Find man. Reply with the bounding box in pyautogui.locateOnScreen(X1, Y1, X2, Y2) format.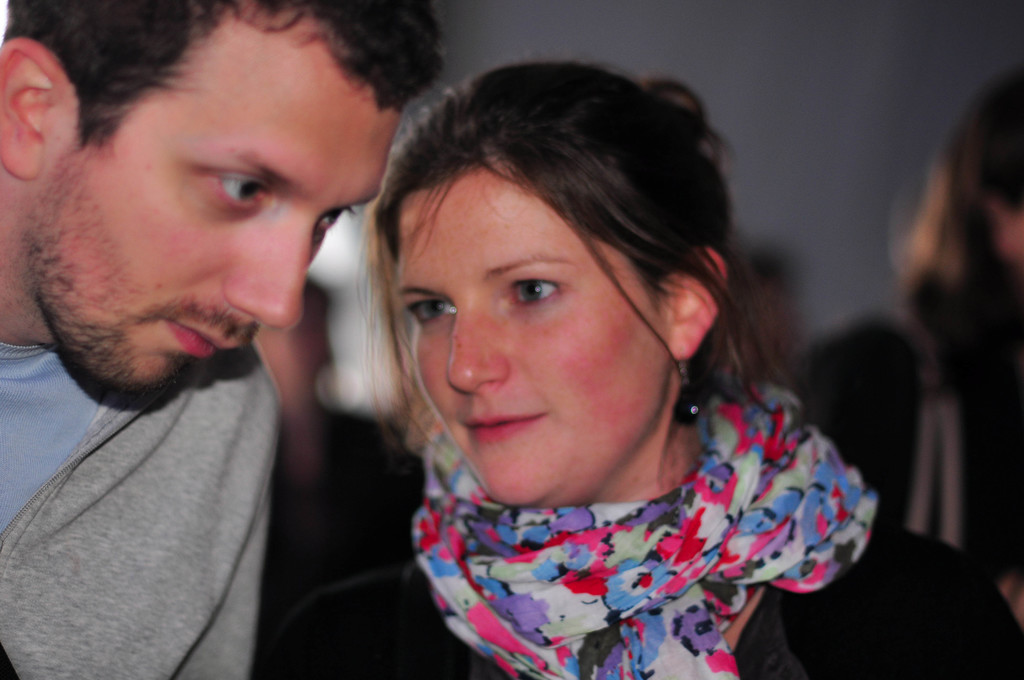
pyautogui.locateOnScreen(0, 31, 350, 660).
